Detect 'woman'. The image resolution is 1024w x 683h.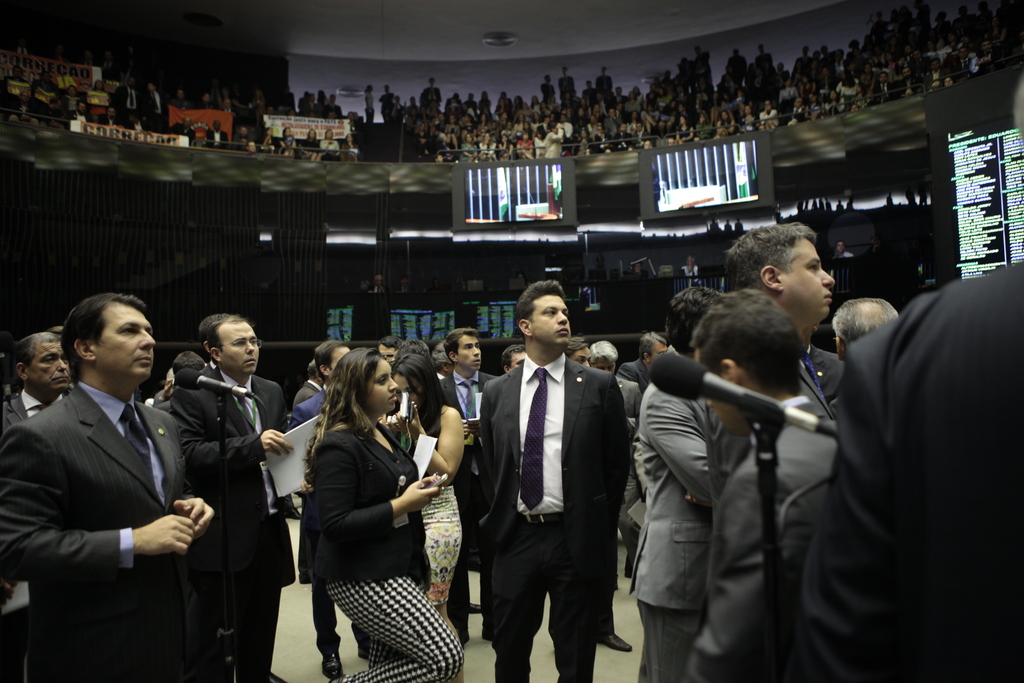
locate(782, 78, 797, 101).
